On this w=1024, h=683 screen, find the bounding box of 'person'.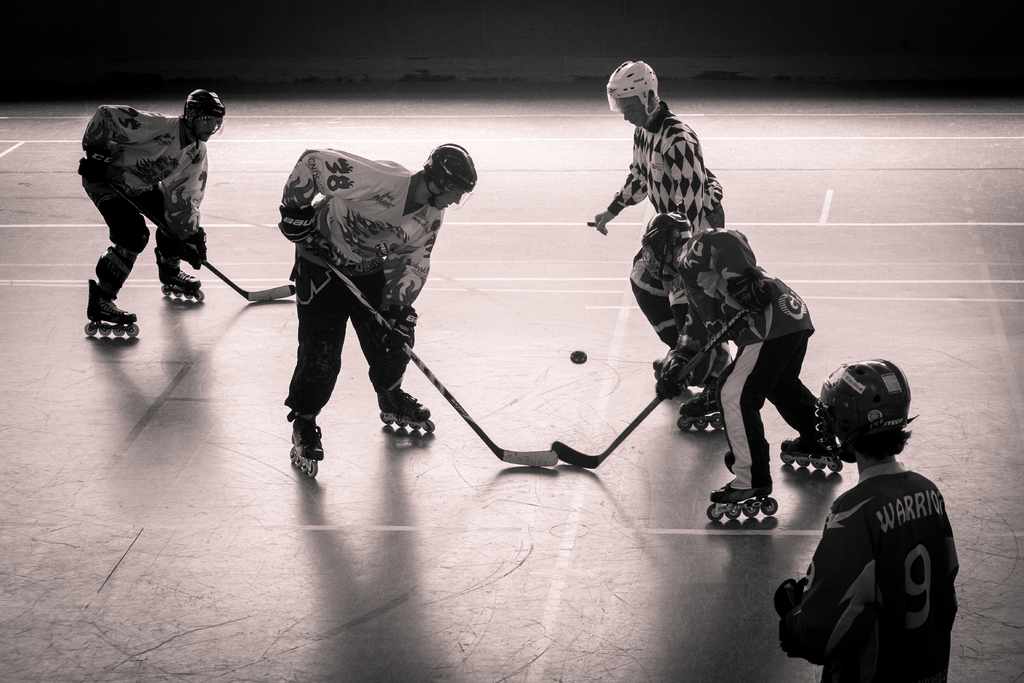
Bounding box: [left=80, top=88, right=225, bottom=323].
